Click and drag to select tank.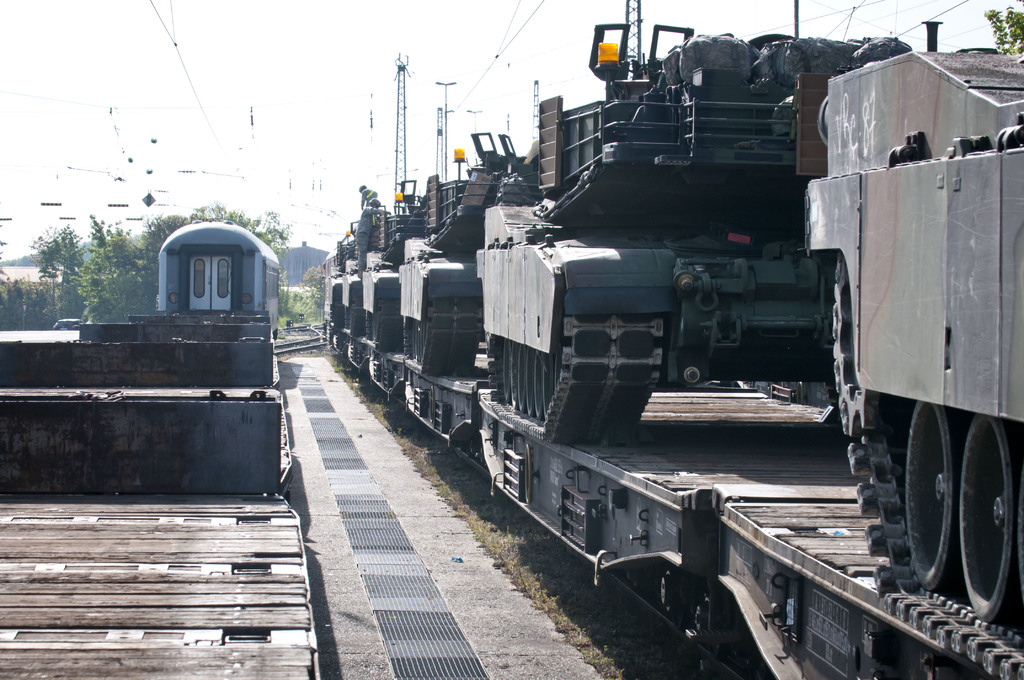
Selection: 475 0 915 444.
